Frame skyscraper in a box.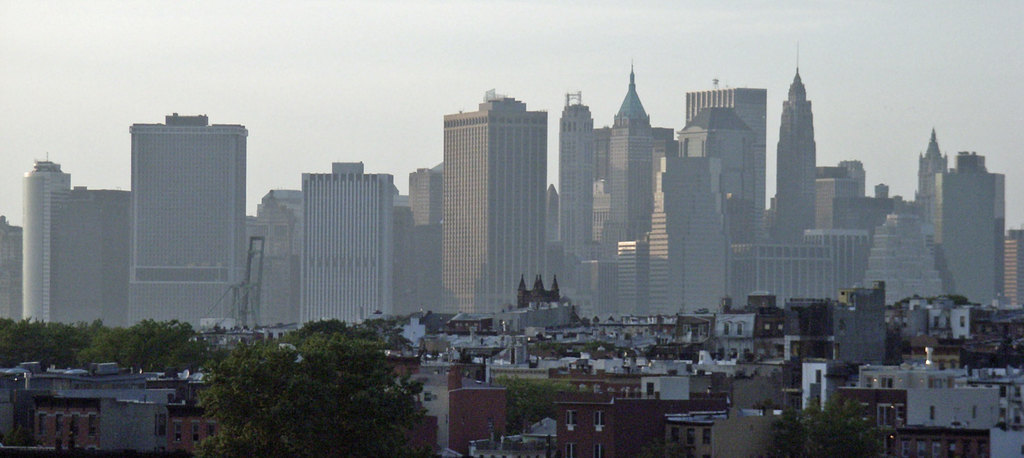
region(237, 194, 300, 336).
